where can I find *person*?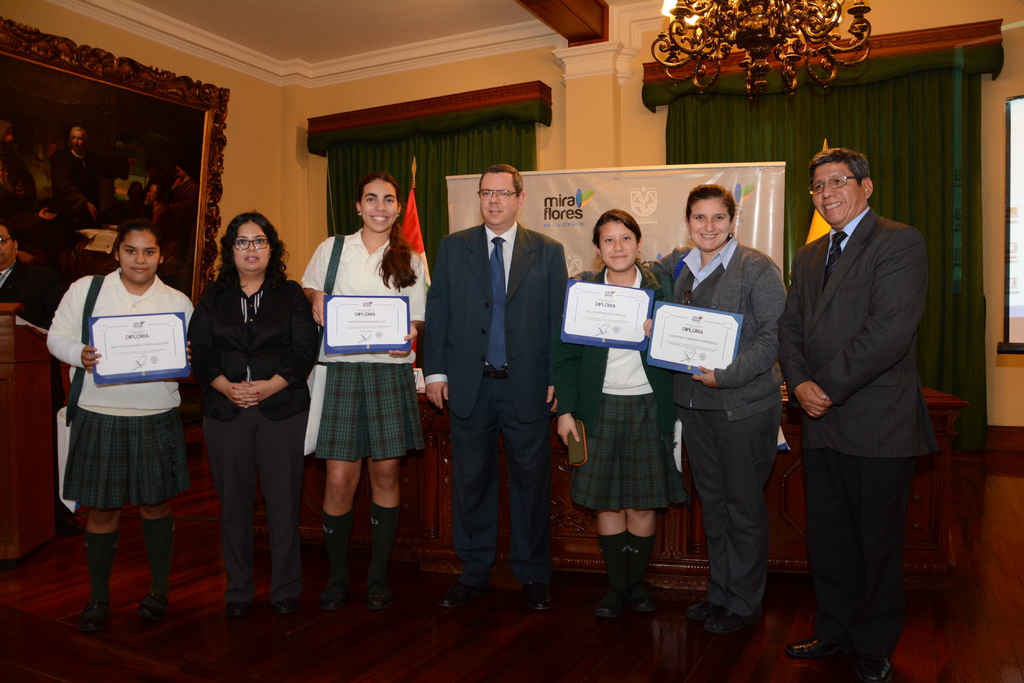
You can find it at l=178, t=212, r=321, b=615.
